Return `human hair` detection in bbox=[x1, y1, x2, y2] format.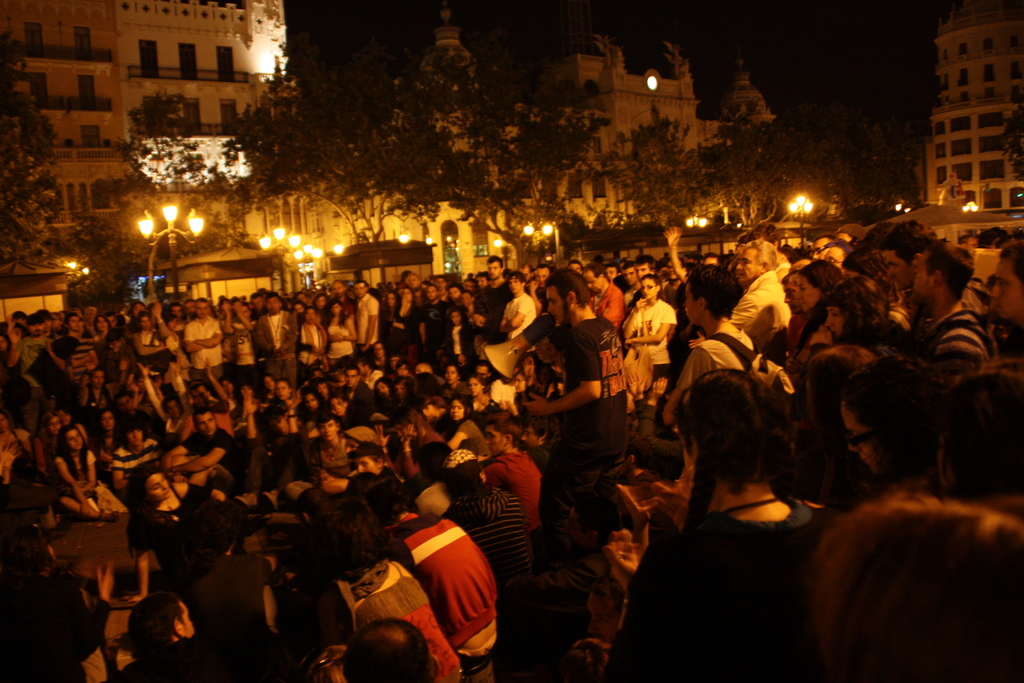
bbox=[315, 493, 390, 587].
